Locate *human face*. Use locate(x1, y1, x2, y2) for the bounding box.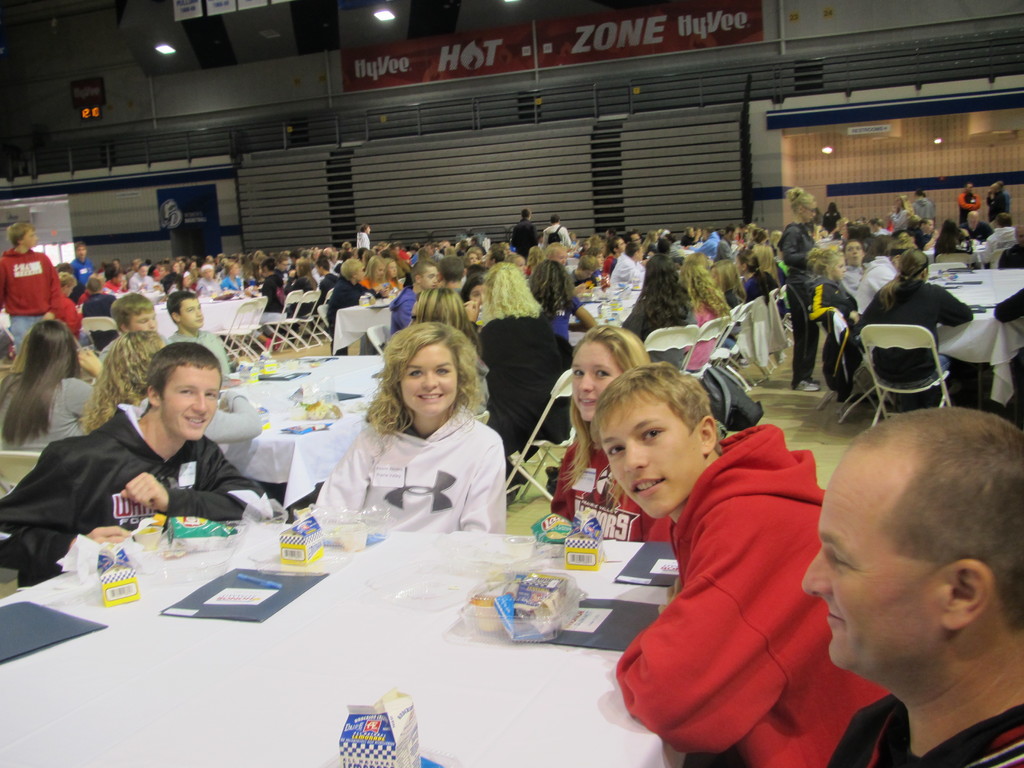
locate(399, 342, 456, 406).
